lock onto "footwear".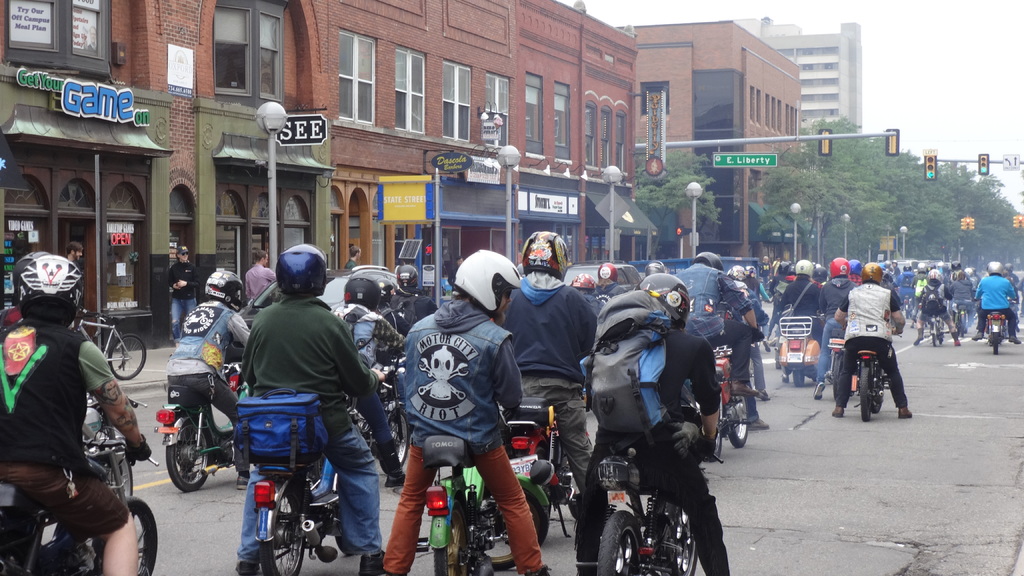
Locked: <bbox>829, 403, 840, 417</bbox>.
